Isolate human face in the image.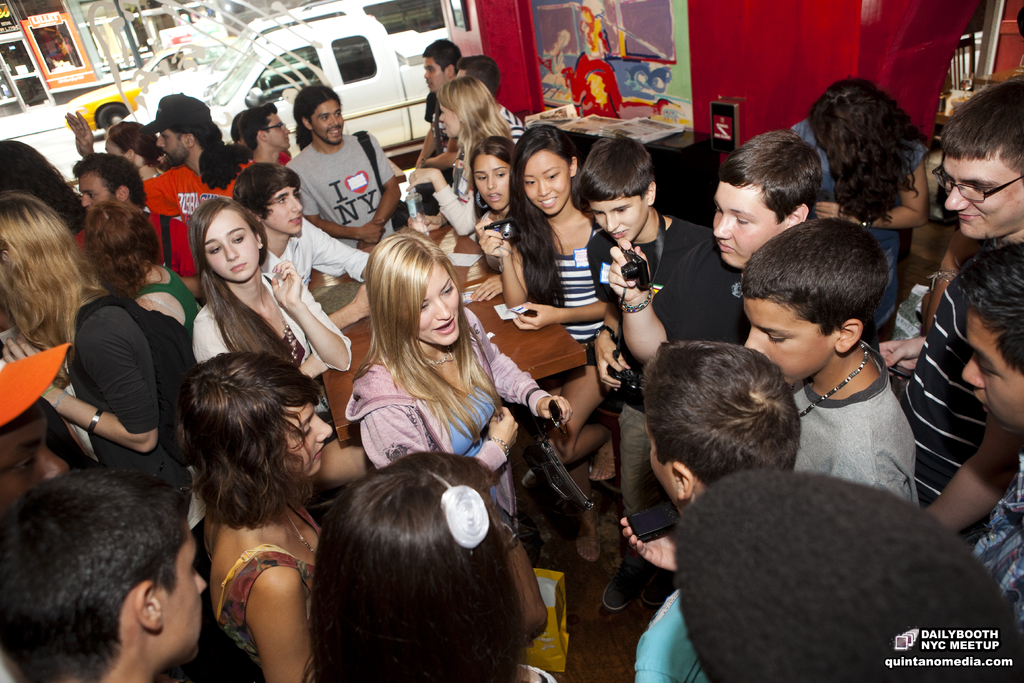
Isolated region: {"x1": 743, "y1": 290, "x2": 835, "y2": 388}.
